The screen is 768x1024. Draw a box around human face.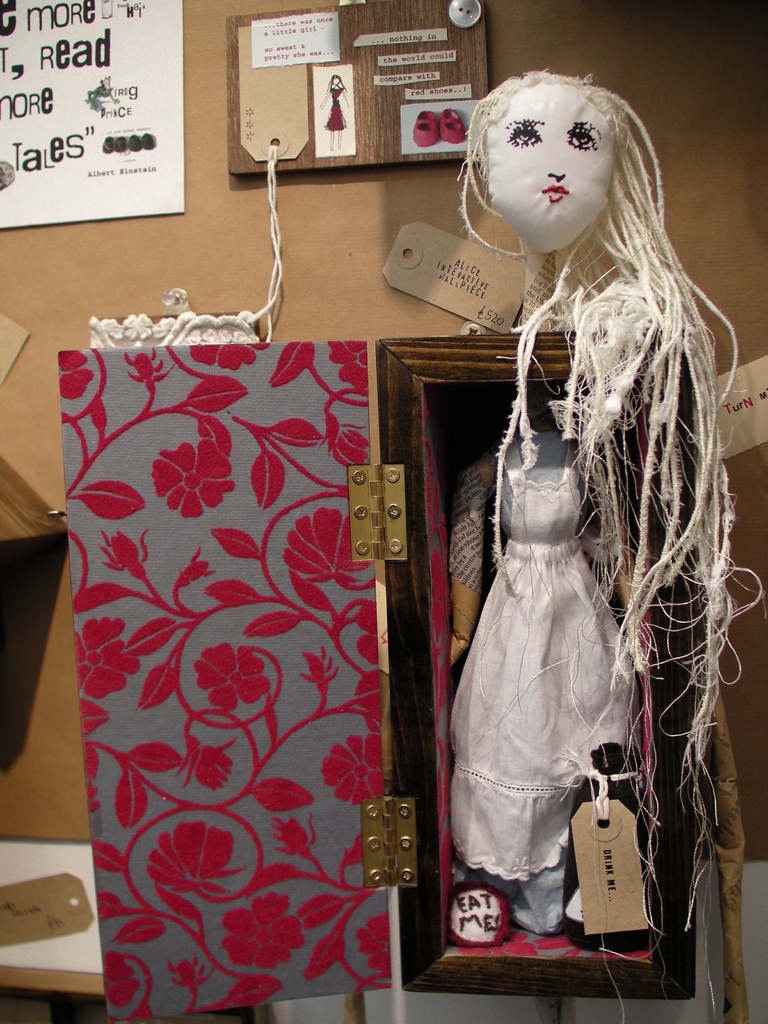
{"left": 484, "top": 90, "right": 603, "bottom": 245}.
